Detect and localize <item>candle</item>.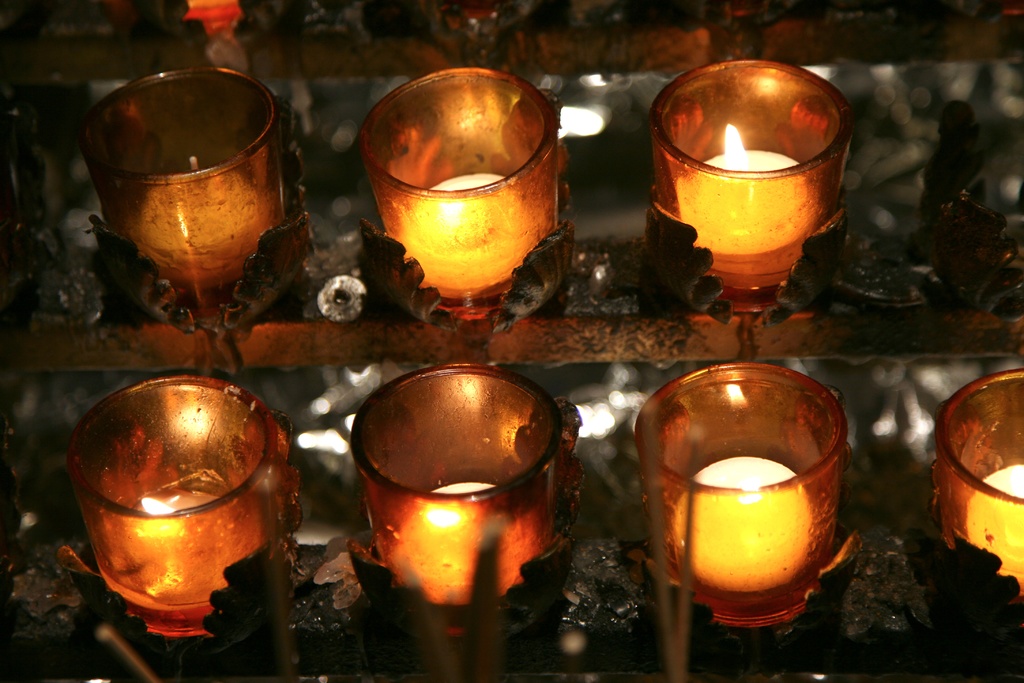
Localized at 109,489,255,613.
